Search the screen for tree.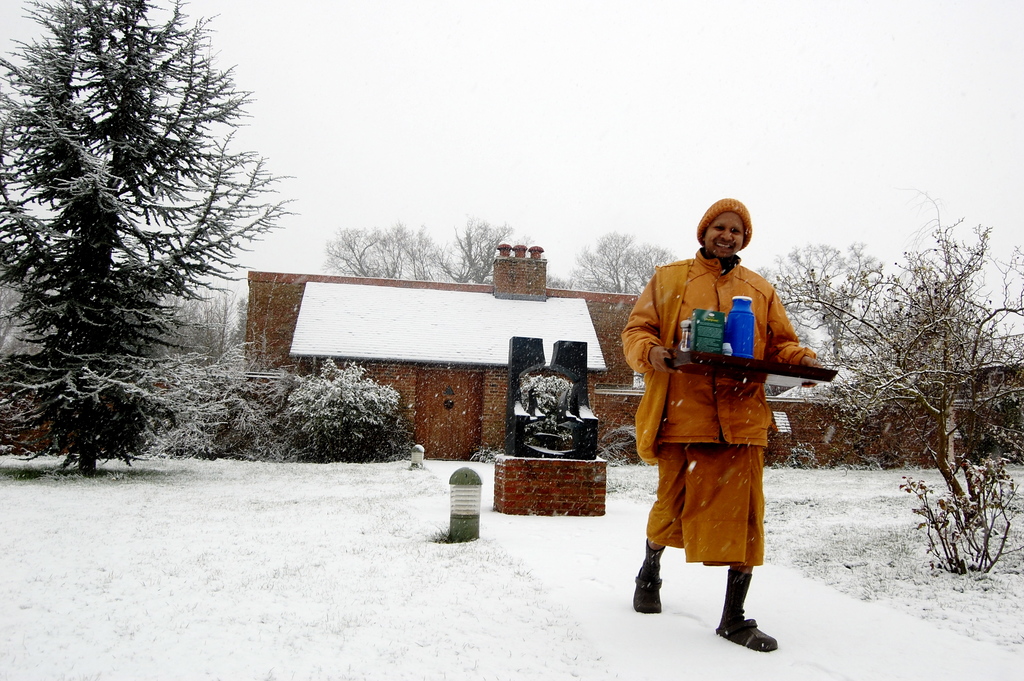
Found at 763:242:876:371.
